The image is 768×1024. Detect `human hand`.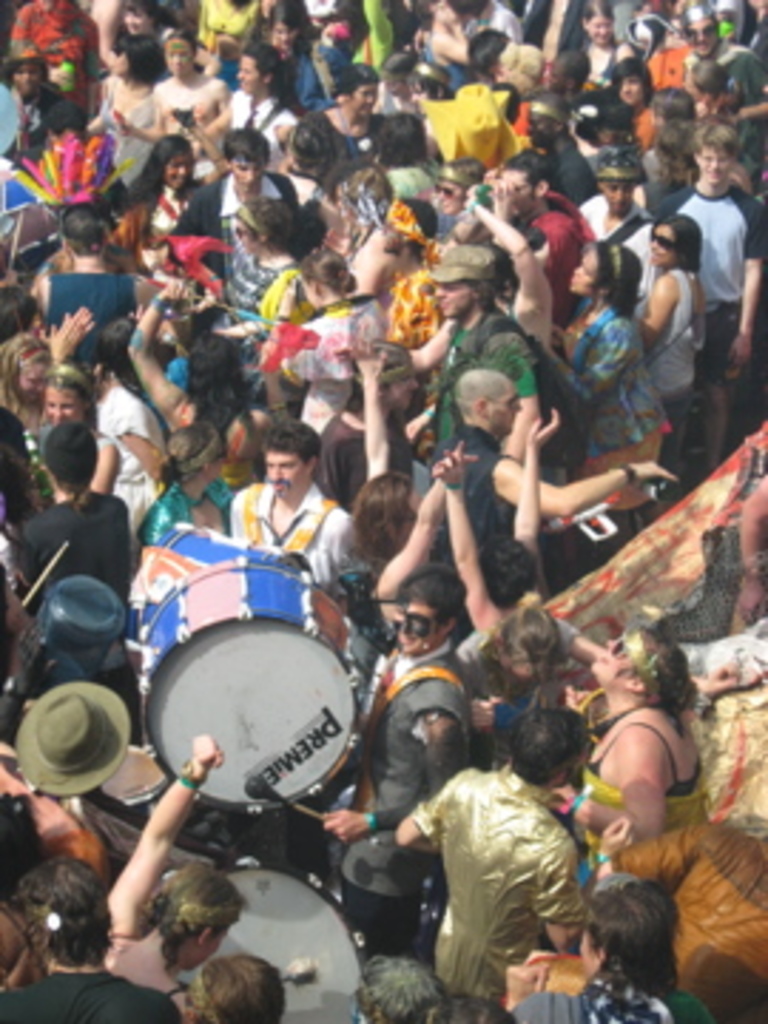
Detection: {"x1": 486, "y1": 179, "x2": 523, "y2": 219}.
